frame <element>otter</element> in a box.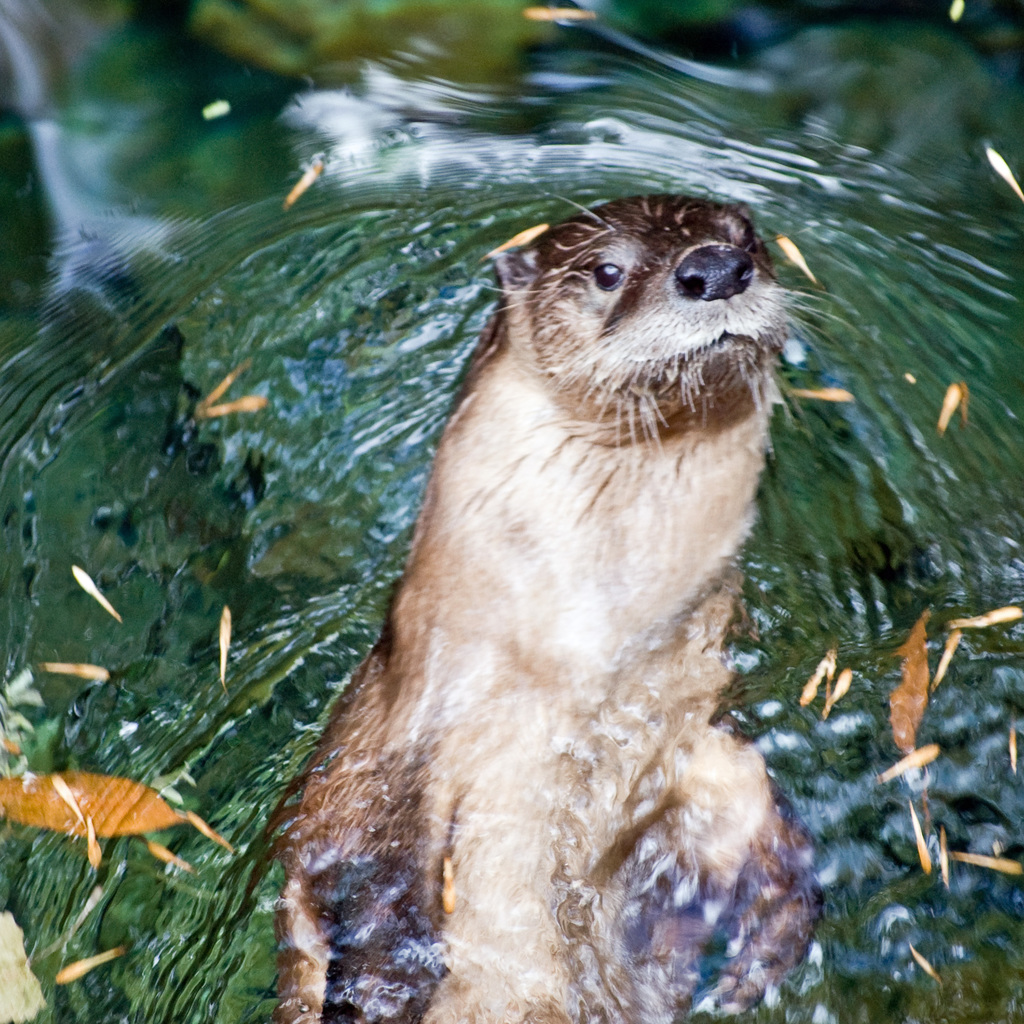
<region>271, 187, 854, 1023</region>.
